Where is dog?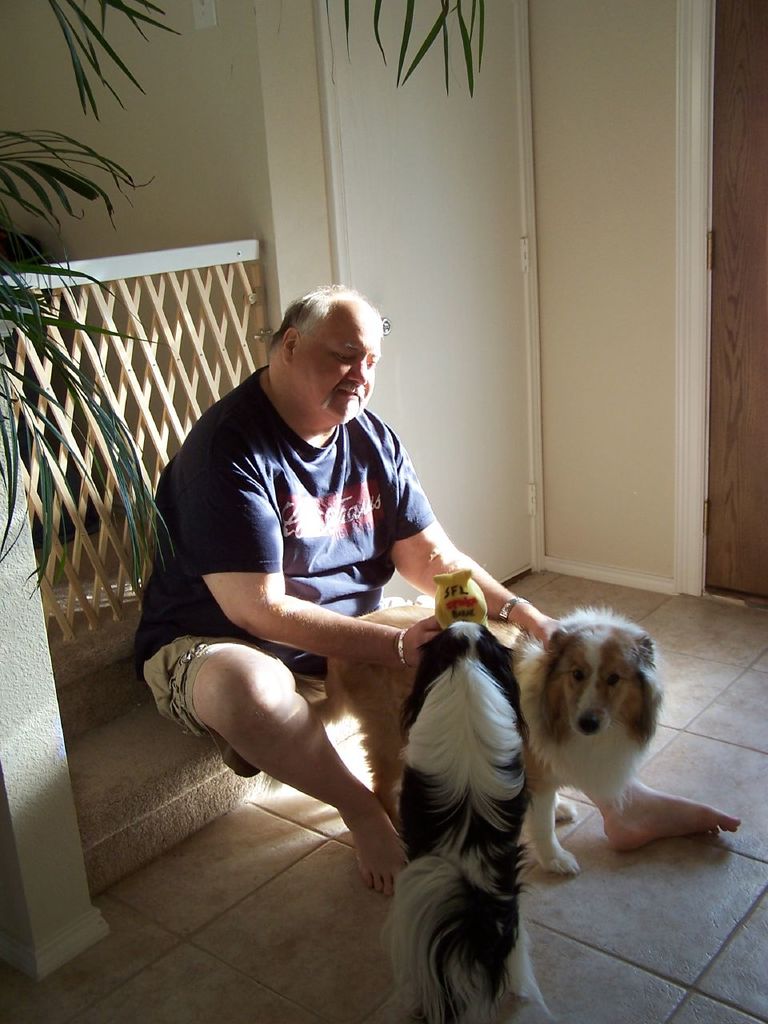
x1=374 y1=619 x2=543 y2=1023.
